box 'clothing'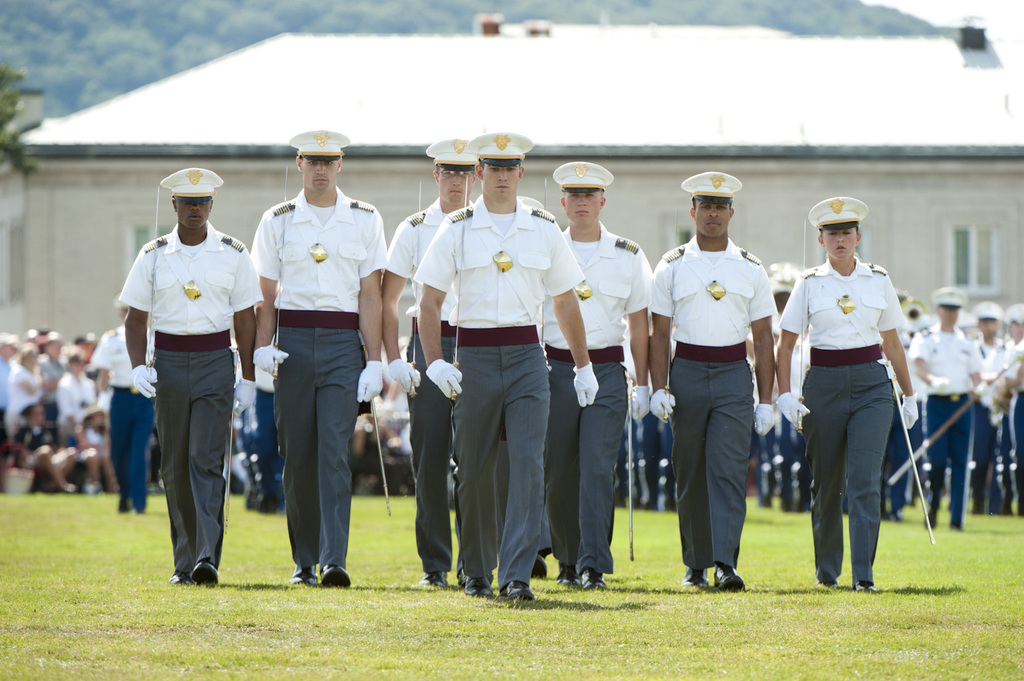
(left=528, top=219, right=656, bottom=350)
